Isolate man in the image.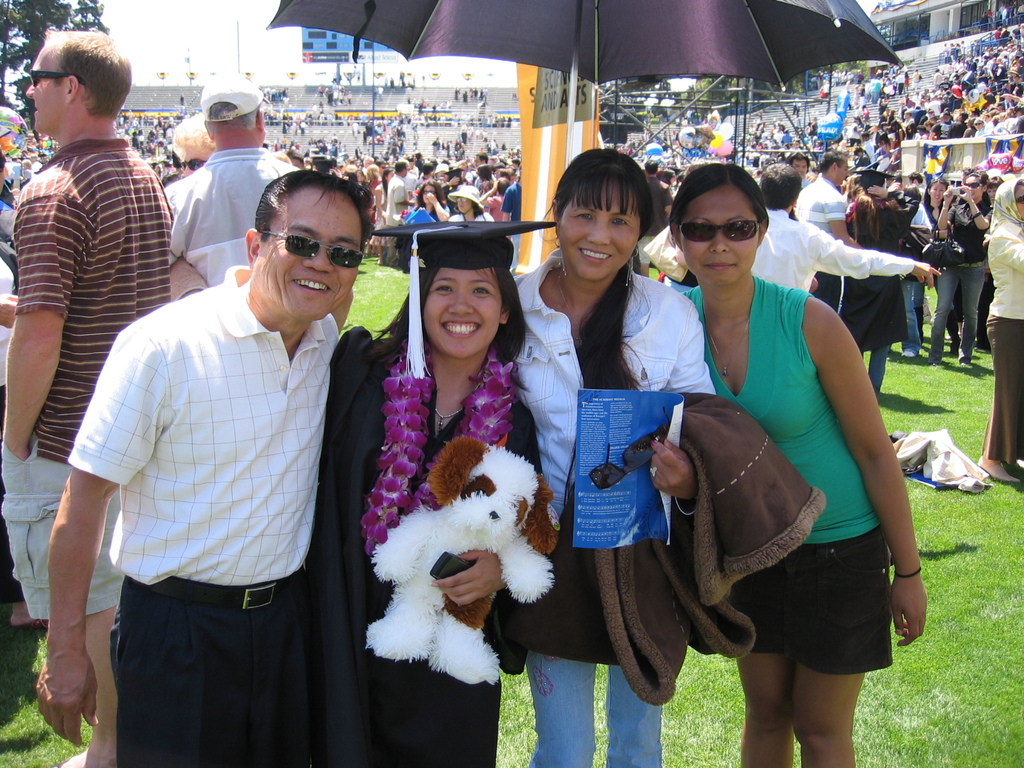
Isolated region: [759, 160, 943, 294].
